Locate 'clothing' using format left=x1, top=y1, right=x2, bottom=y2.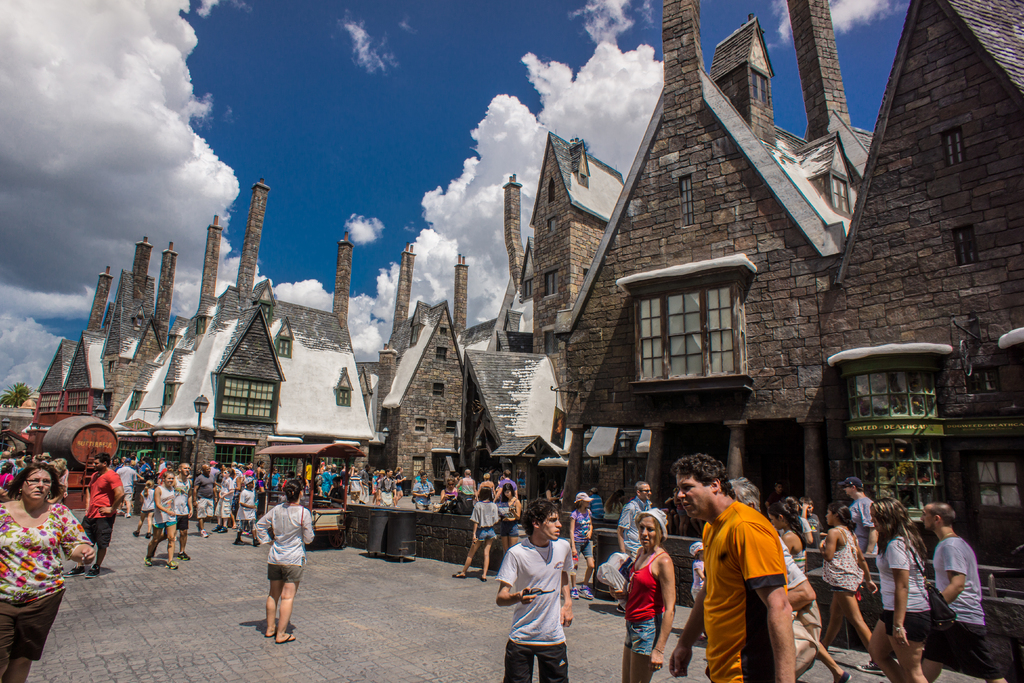
left=442, top=489, right=458, bottom=513.
